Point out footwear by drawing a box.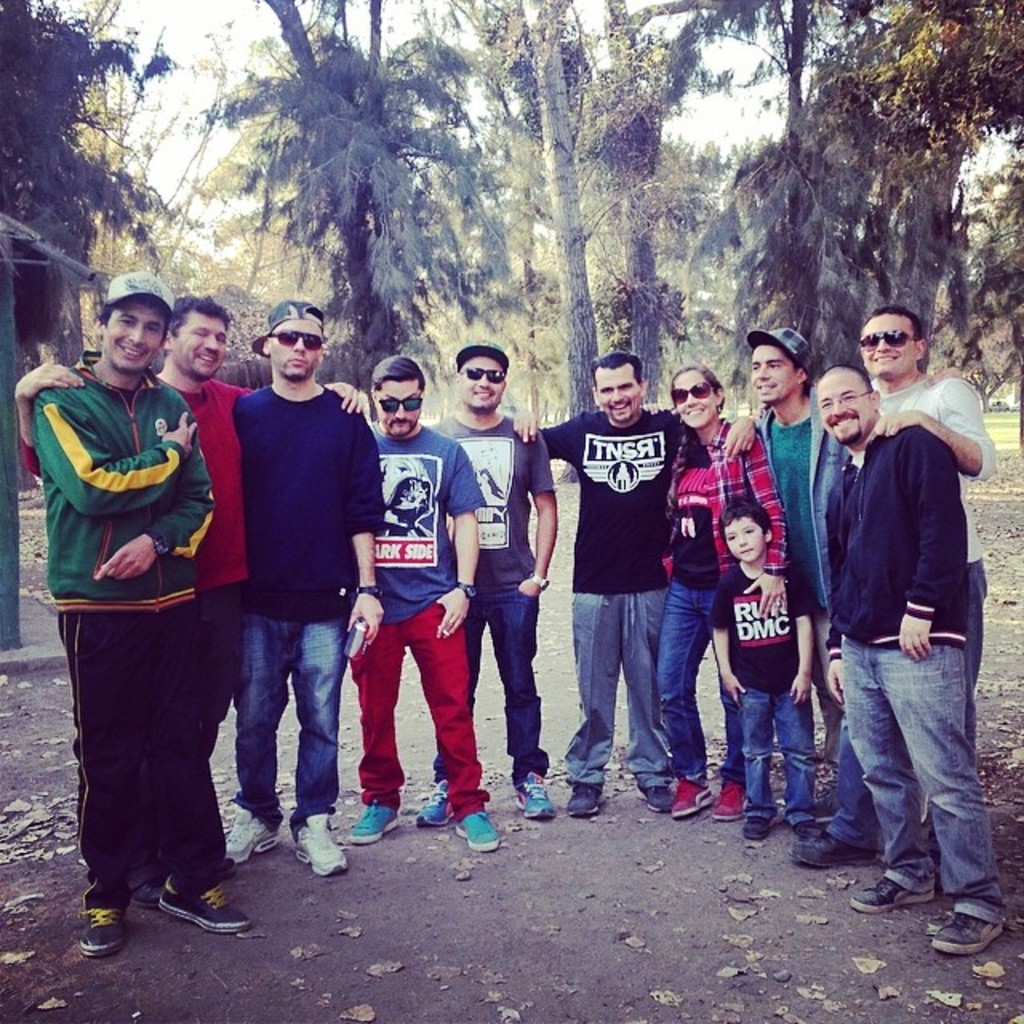
detection(357, 792, 394, 837).
